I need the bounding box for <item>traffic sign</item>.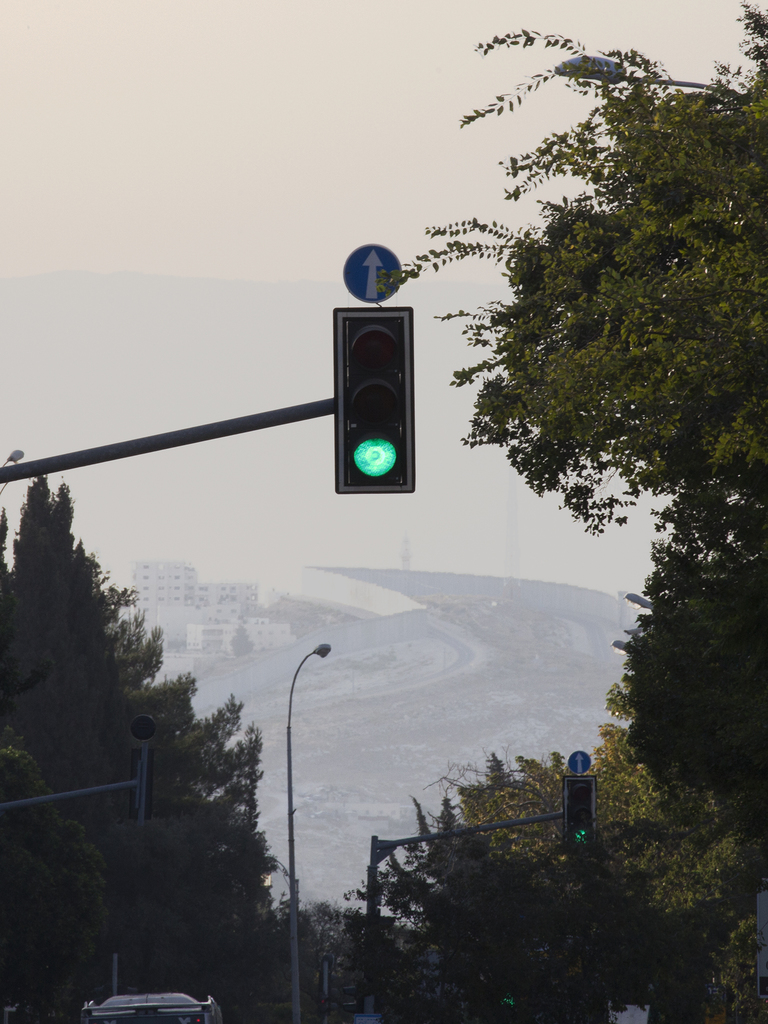
Here it is: detection(329, 308, 410, 490).
